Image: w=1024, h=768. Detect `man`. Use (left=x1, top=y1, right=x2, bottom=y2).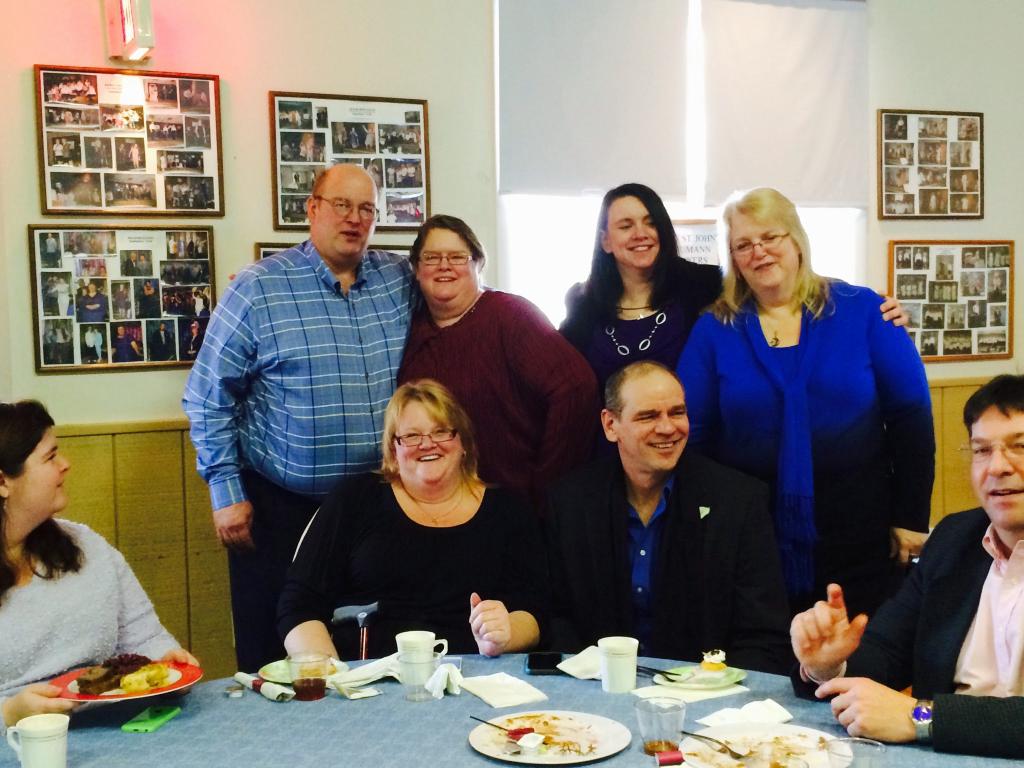
(left=122, top=250, right=138, bottom=277).
